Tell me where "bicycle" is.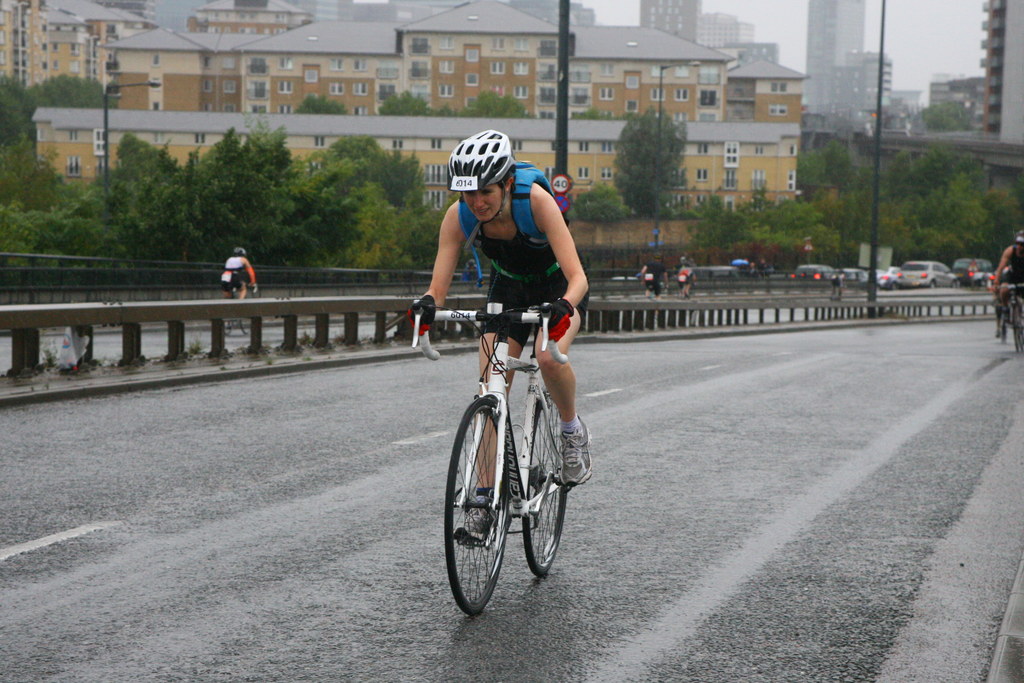
"bicycle" is at (left=1003, top=280, right=1023, bottom=358).
